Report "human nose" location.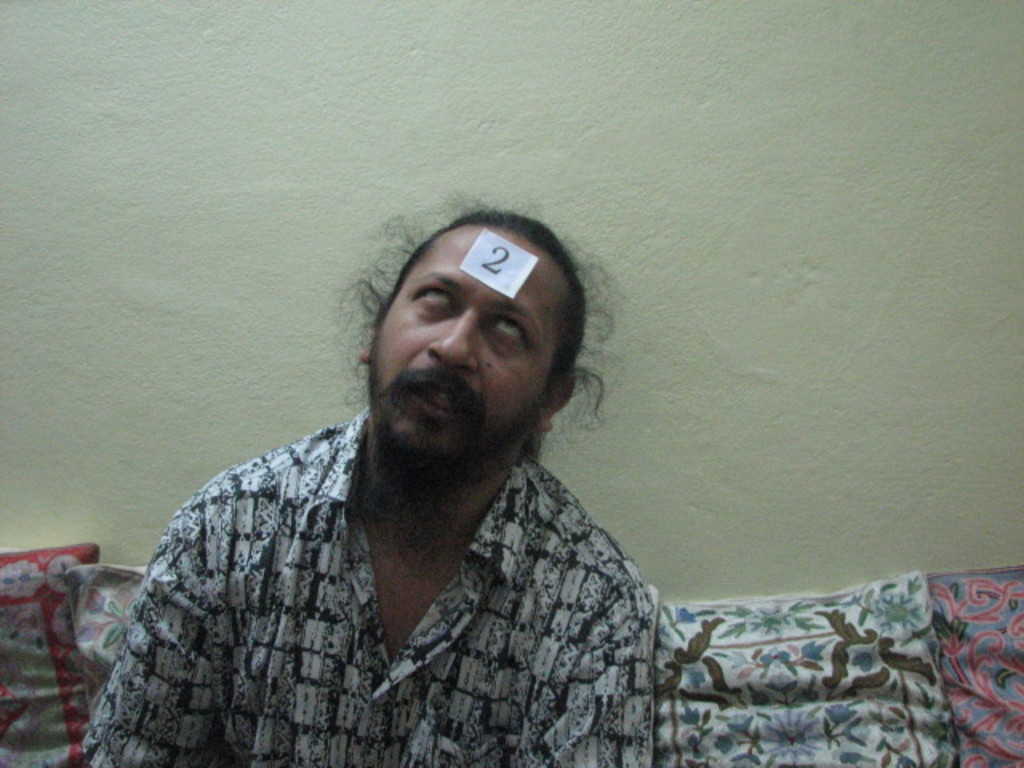
Report: 426:310:477:373.
